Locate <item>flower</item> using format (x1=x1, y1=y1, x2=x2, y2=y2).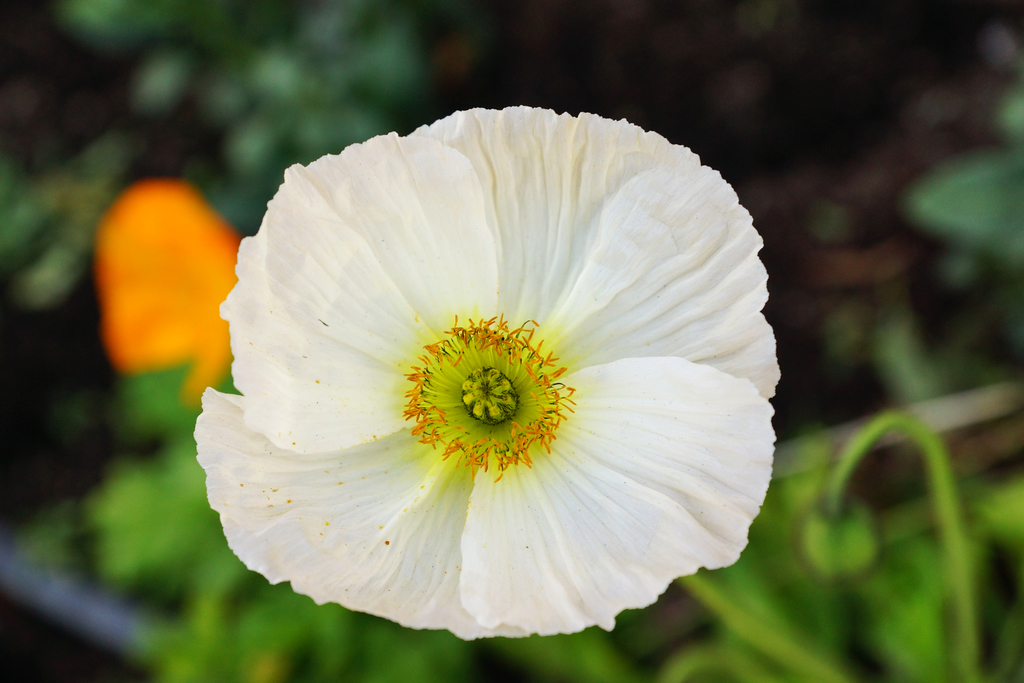
(x1=189, y1=107, x2=781, y2=682).
